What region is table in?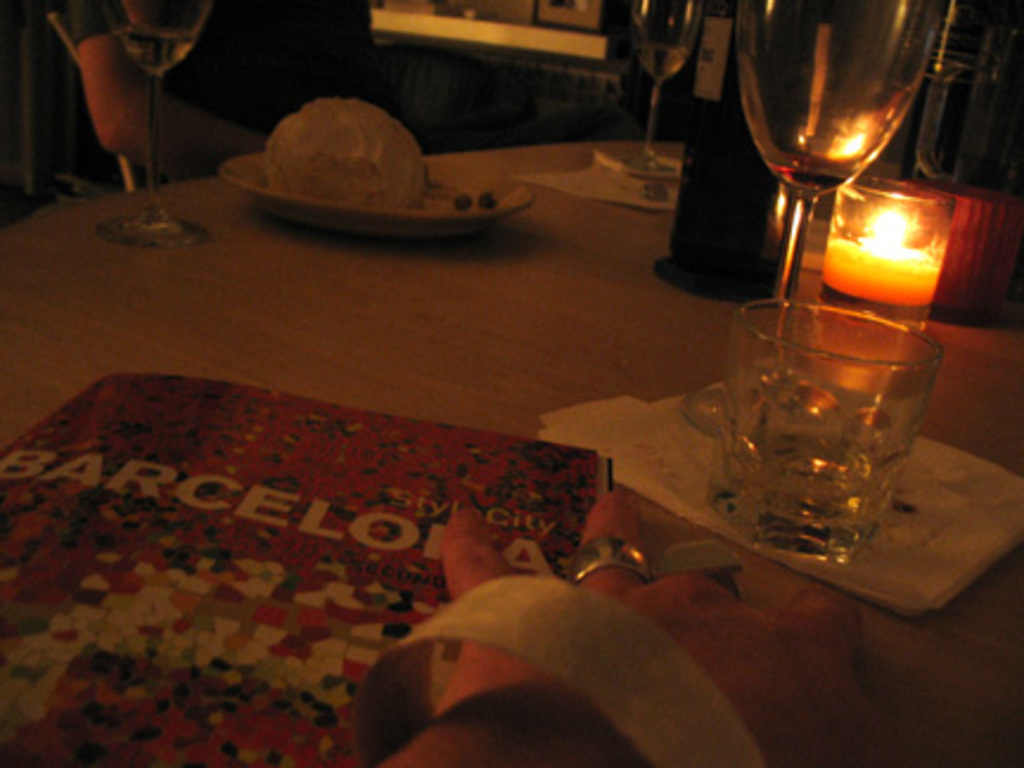
12/133/1022/766.
